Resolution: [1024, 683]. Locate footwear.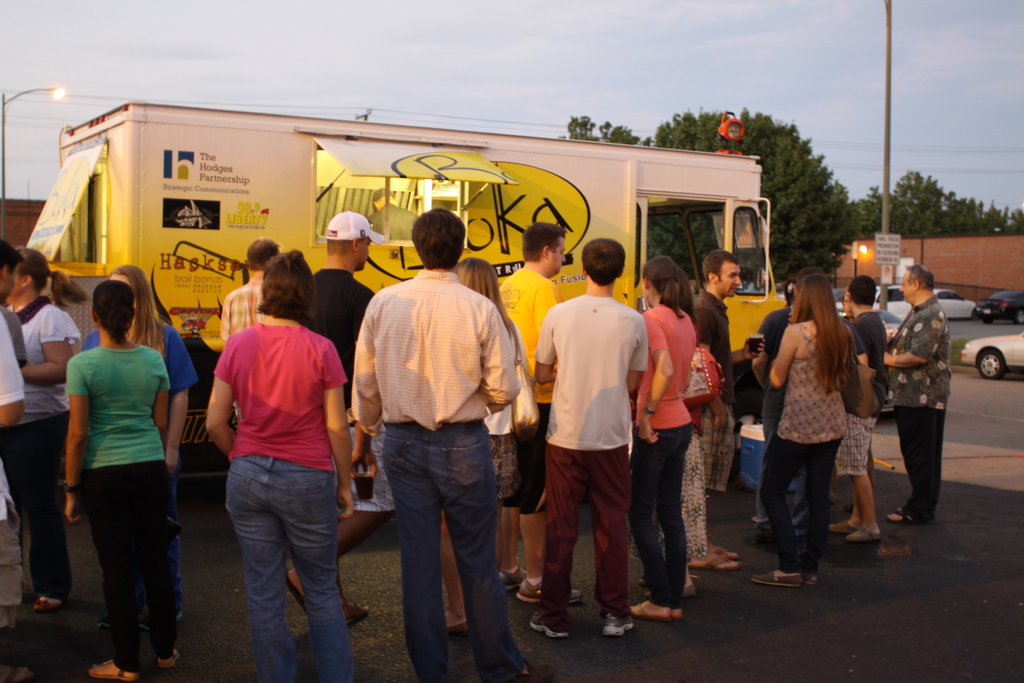
left=804, top=573, right=819, bottom=588.
